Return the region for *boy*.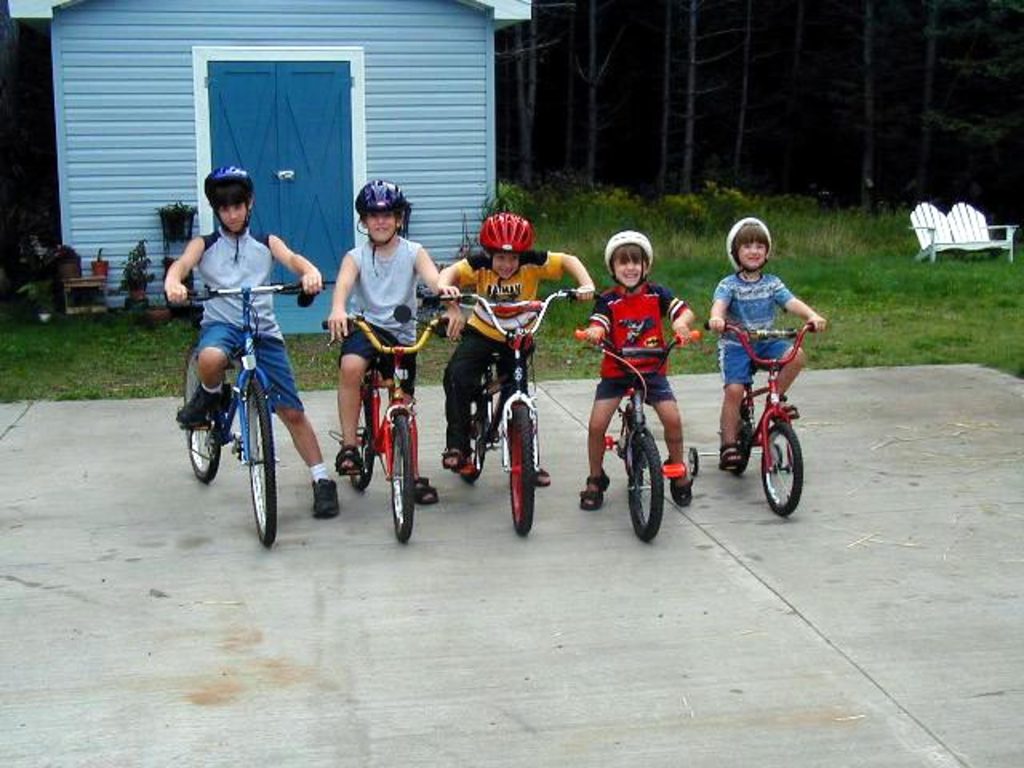
detection(322, 182, 472, 485).
